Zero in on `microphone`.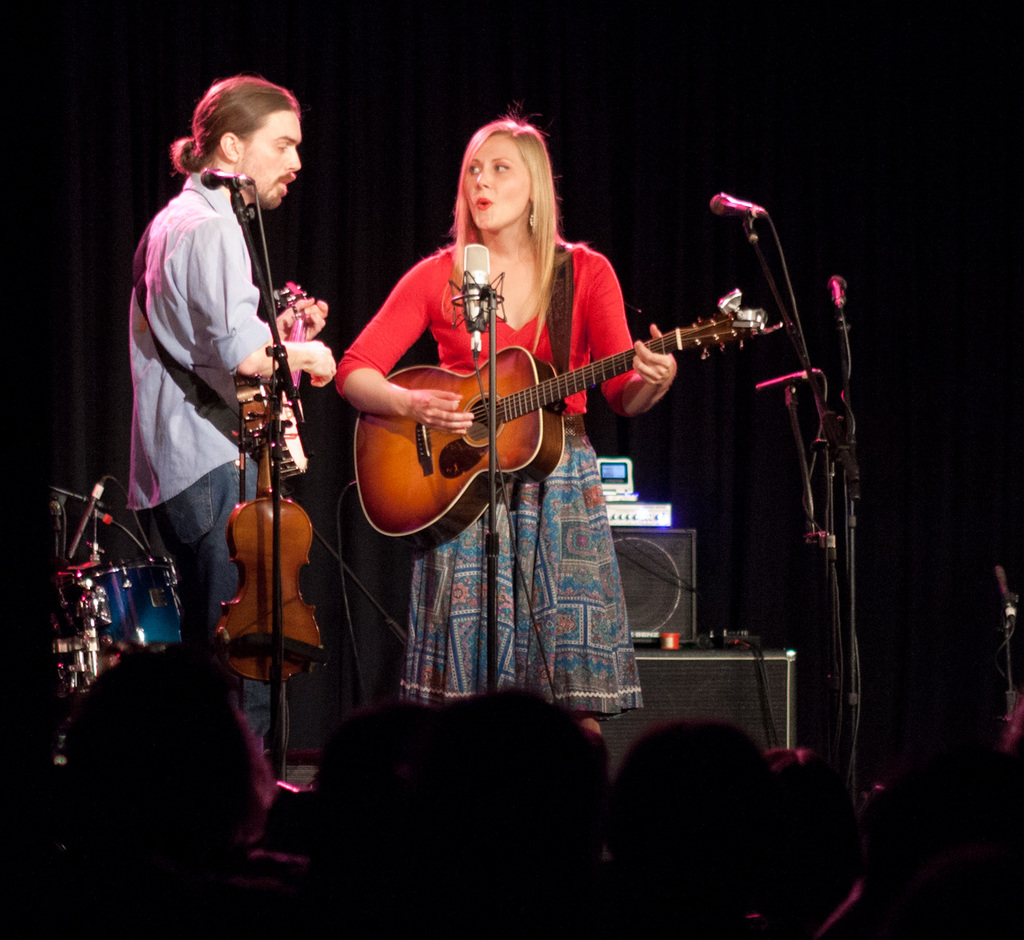
Zeroed in: 453:240:497:337.
